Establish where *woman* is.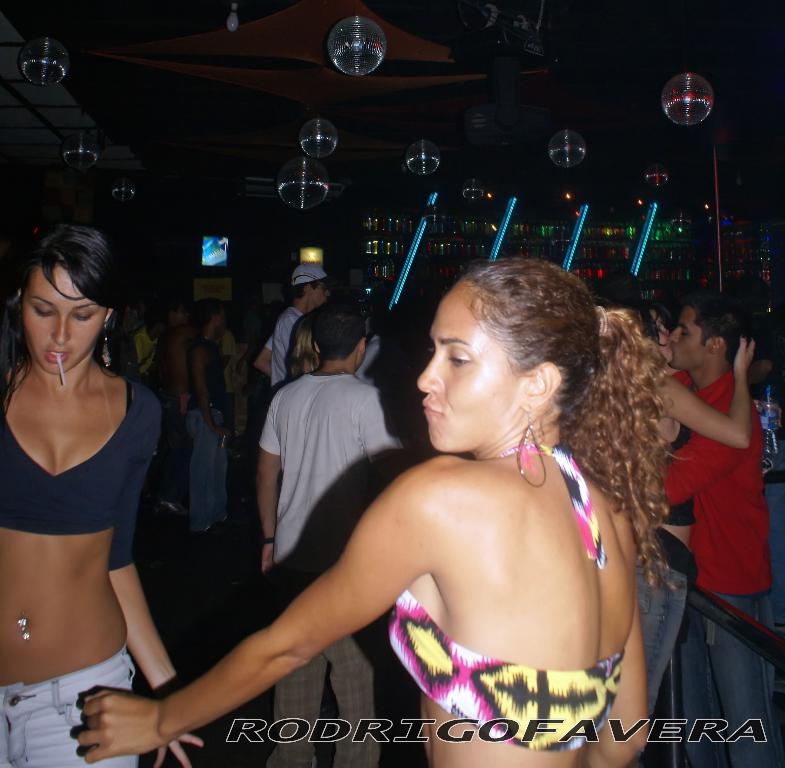
Established at left=252, top=313, right=320, bottom=721.
